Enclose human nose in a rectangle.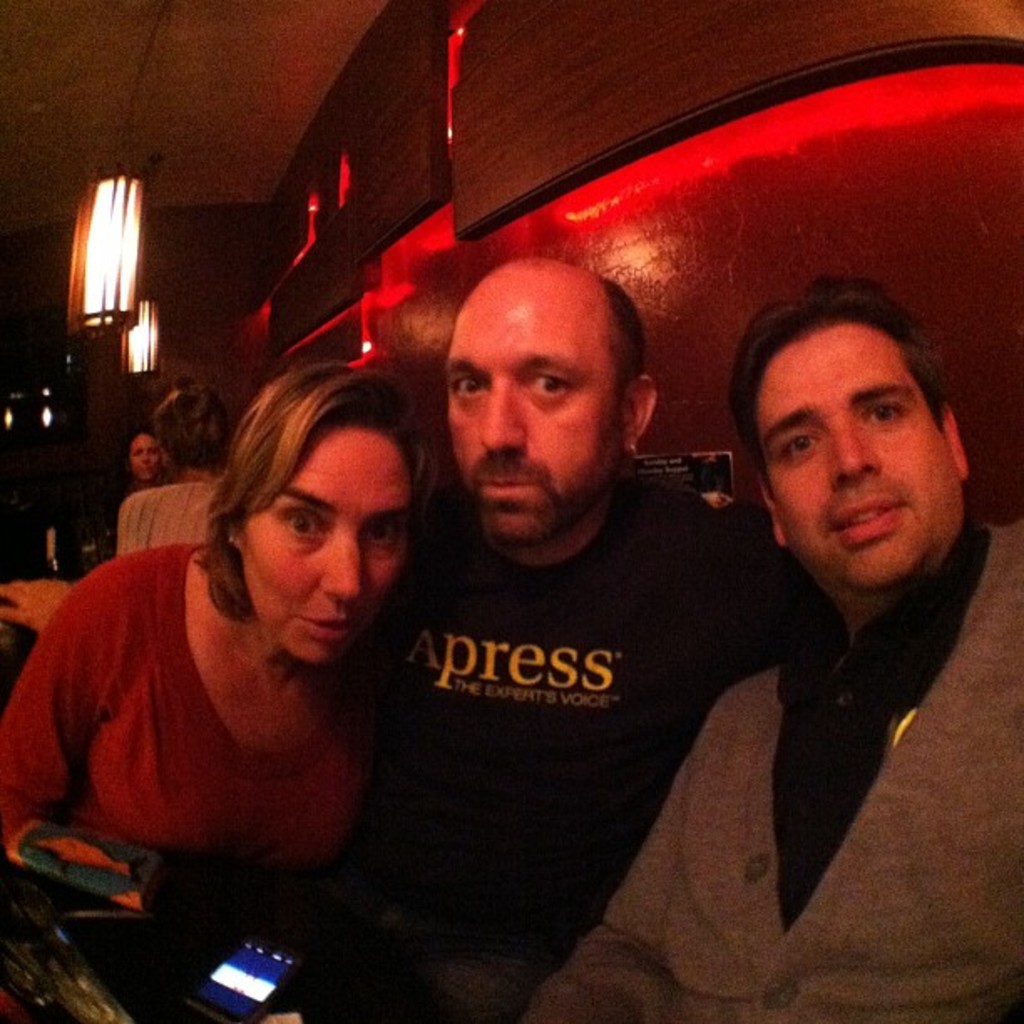
left=323, top=527, right=370, bottom=592.
